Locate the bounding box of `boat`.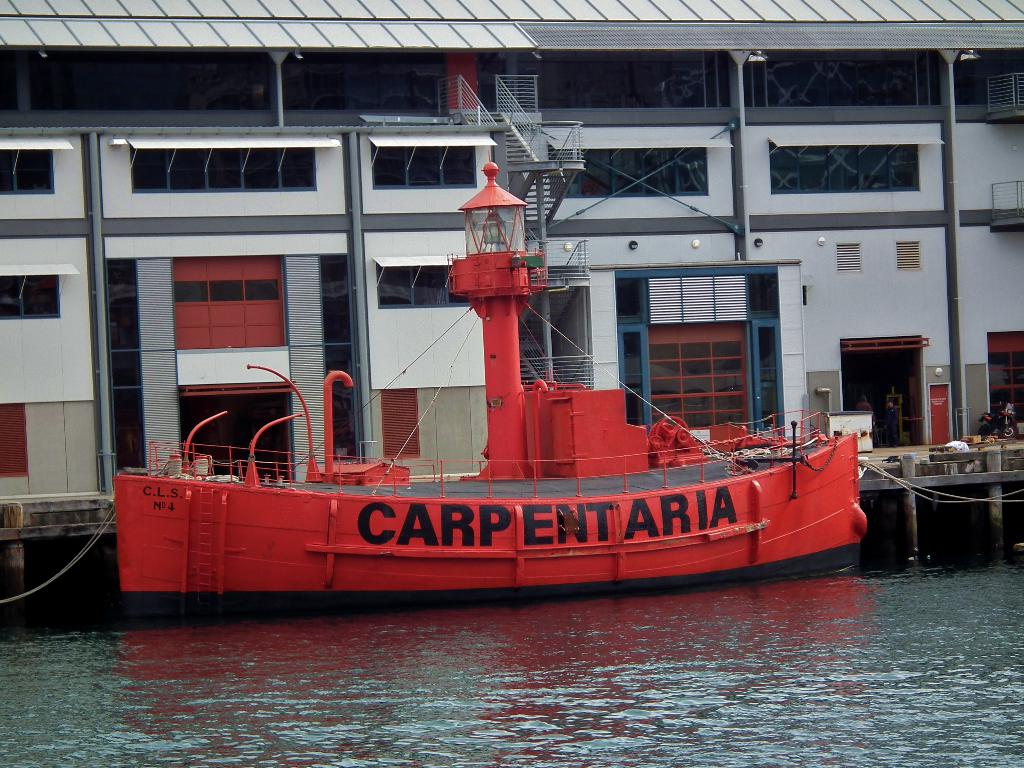
Bounding box: BBox(79, 117, 901, 632).
